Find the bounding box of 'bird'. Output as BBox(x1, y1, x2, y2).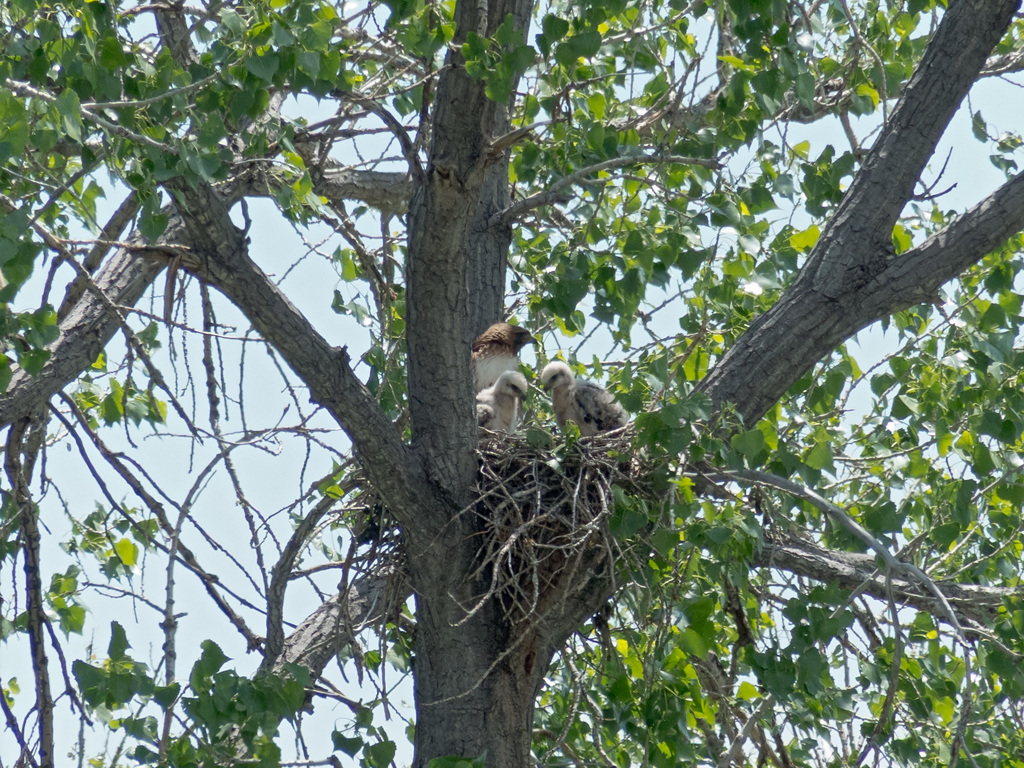
BBox(470, 371, 536, 445).
